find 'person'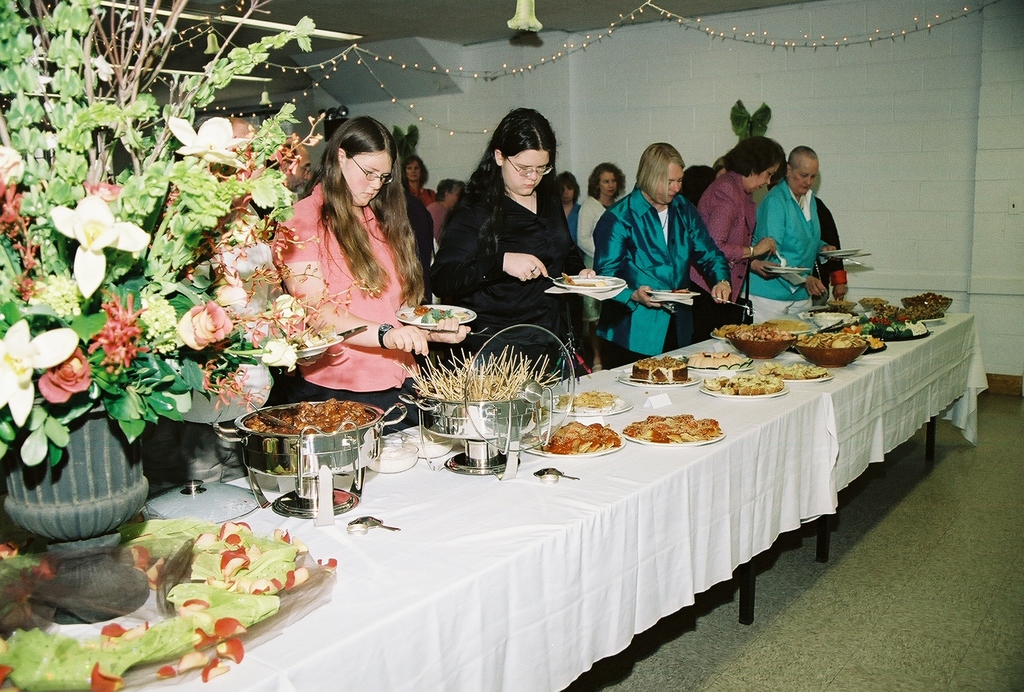
[x1=594, y1=142, x2=734, y2=366]
